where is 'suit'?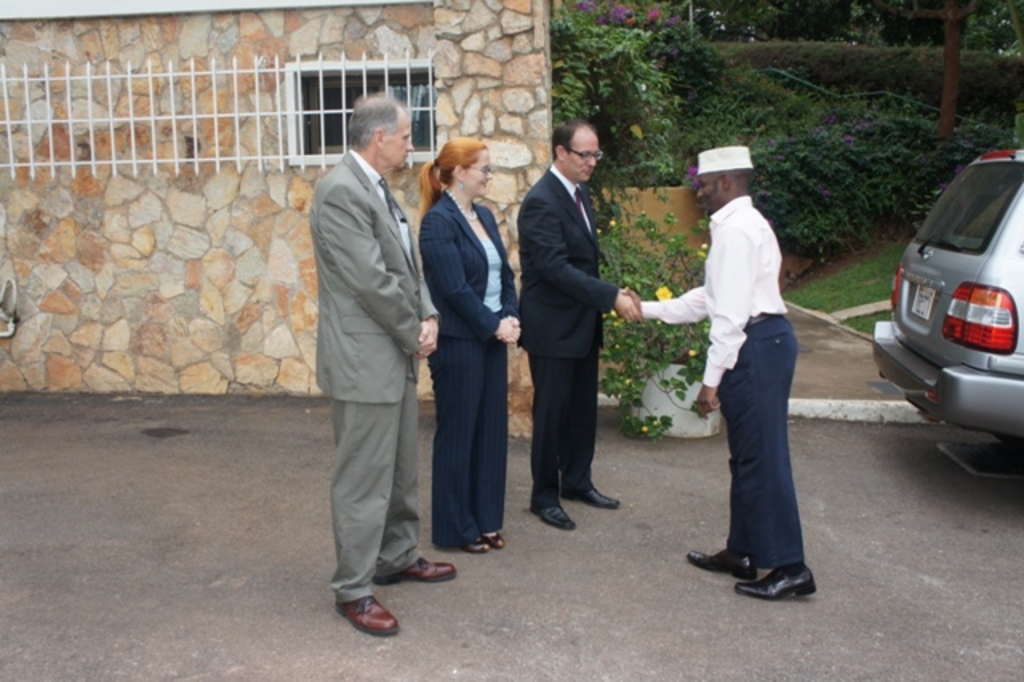
{"x1": 514, "y1": 160, "x2": 622, "y2": 506}.
